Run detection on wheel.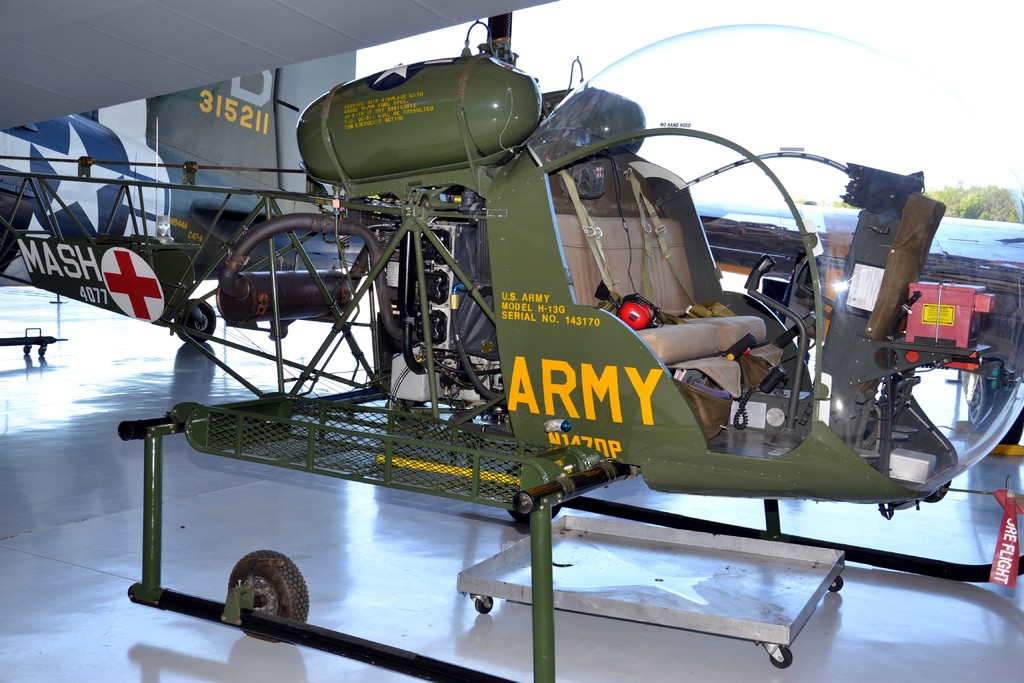
Result: bbox(173, 295, 219, 342).
